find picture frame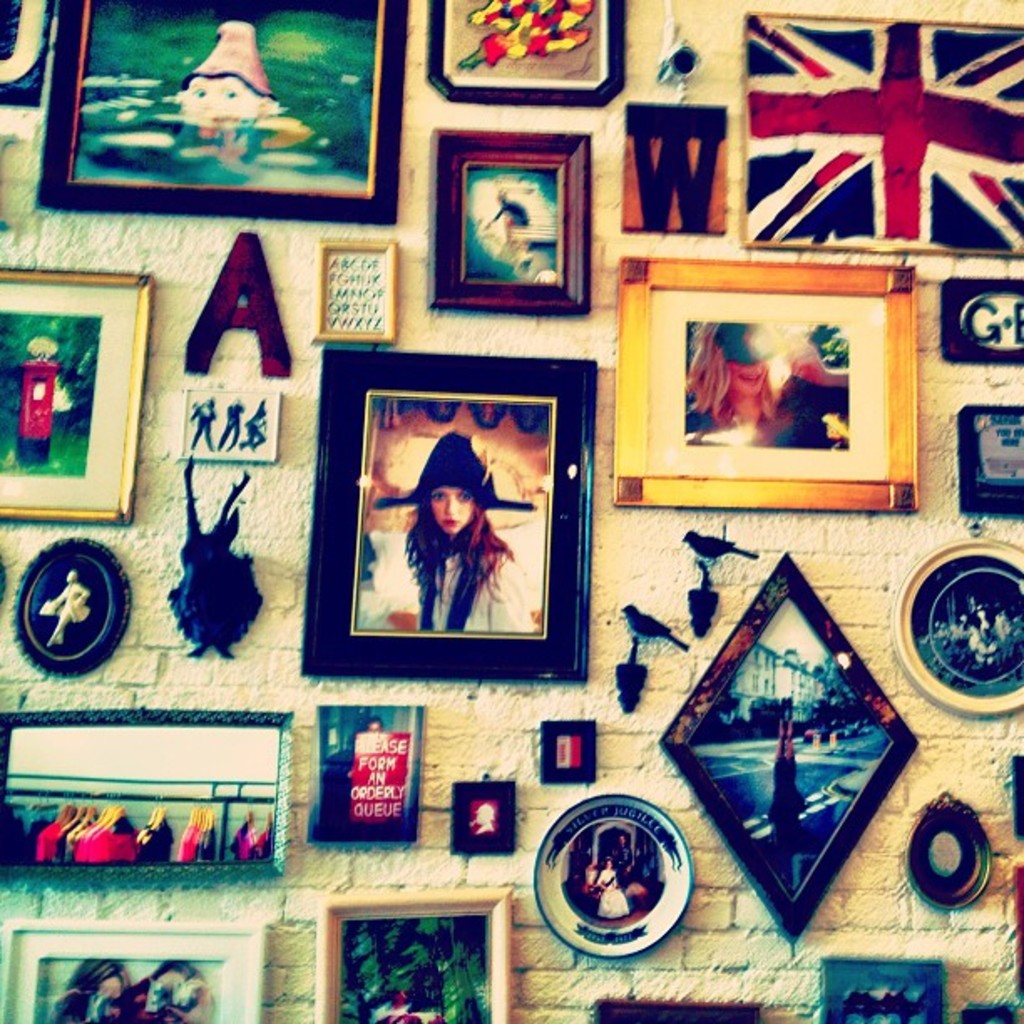
(455, 773, 525, 862)
